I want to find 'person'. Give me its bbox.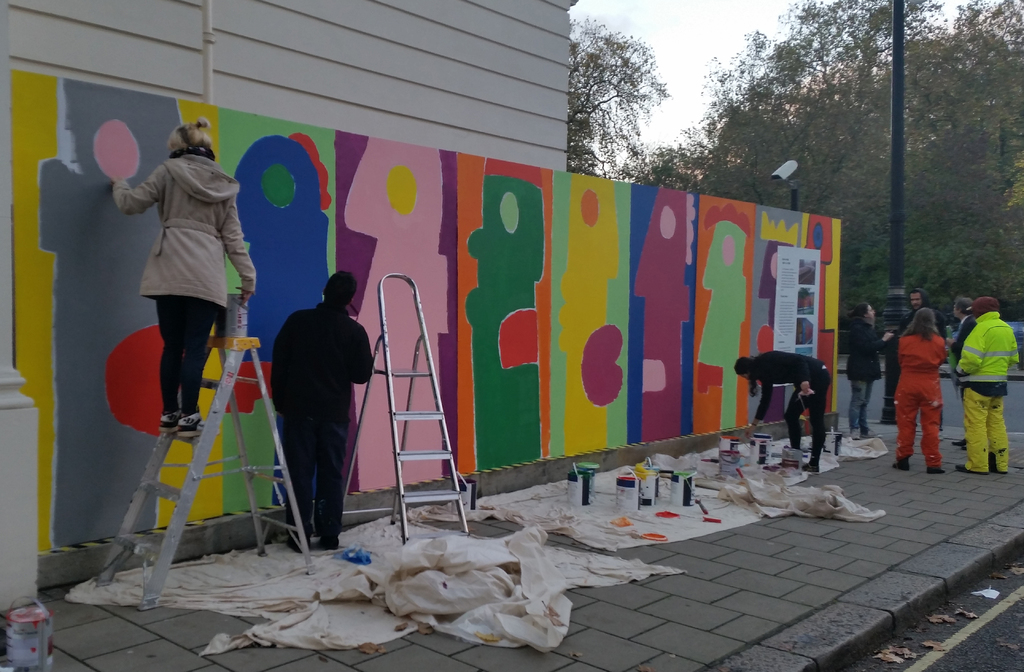
bbox(845, 300, 894, 439).
